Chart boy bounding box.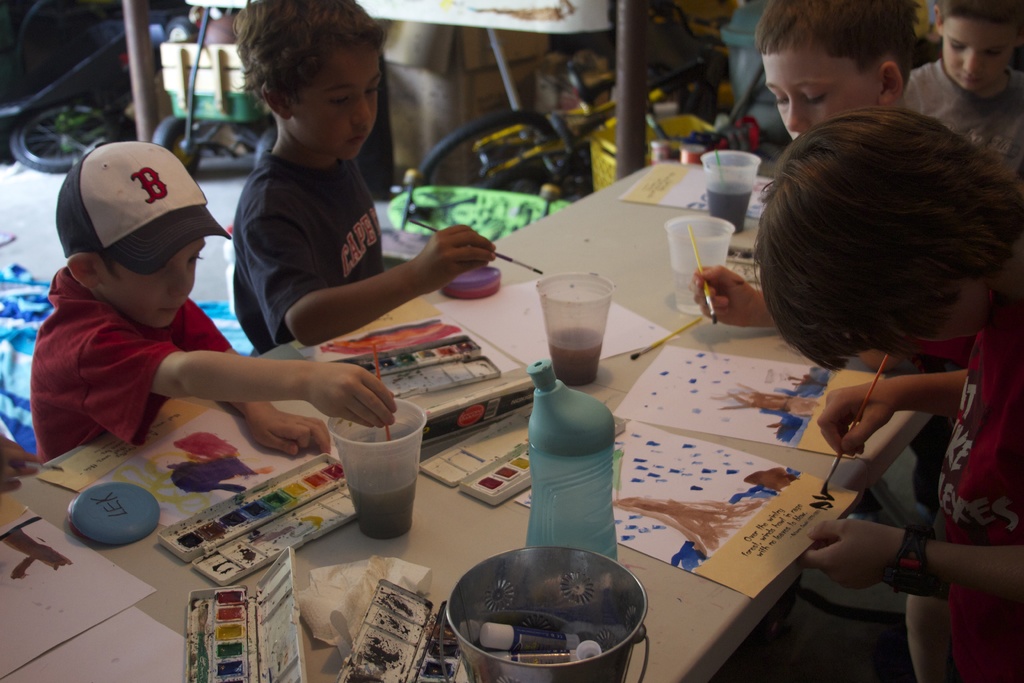
Charted: bbox=[750, 107, 1023, 682].
